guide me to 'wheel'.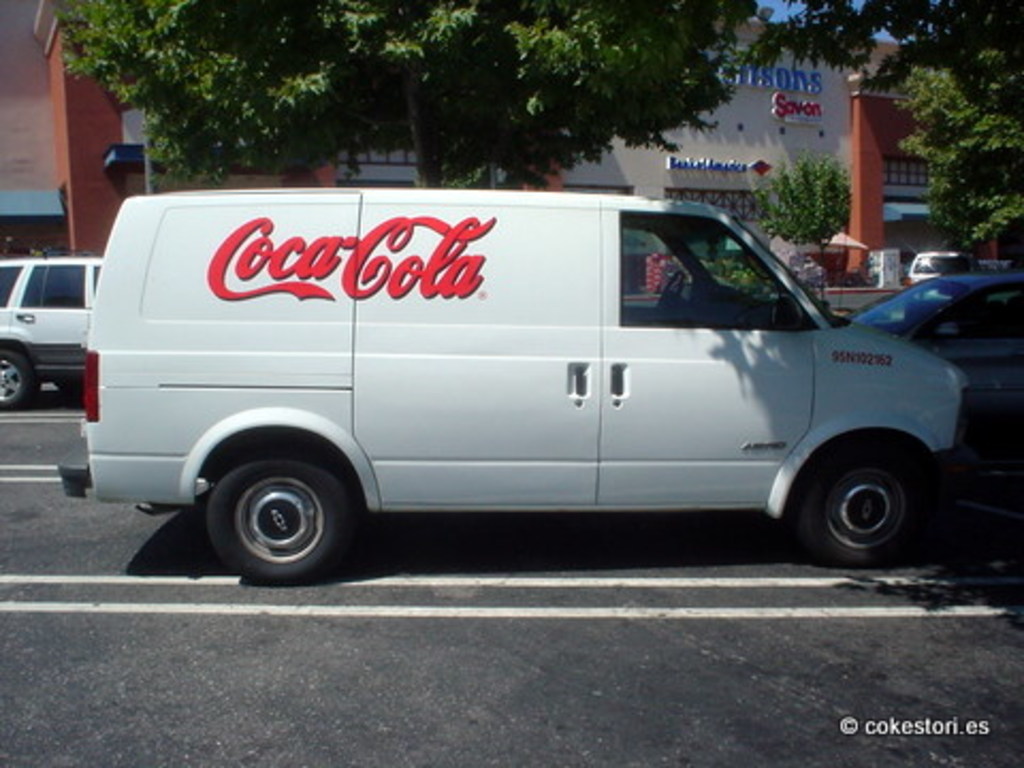
Guidance: 798,442,930,570.
